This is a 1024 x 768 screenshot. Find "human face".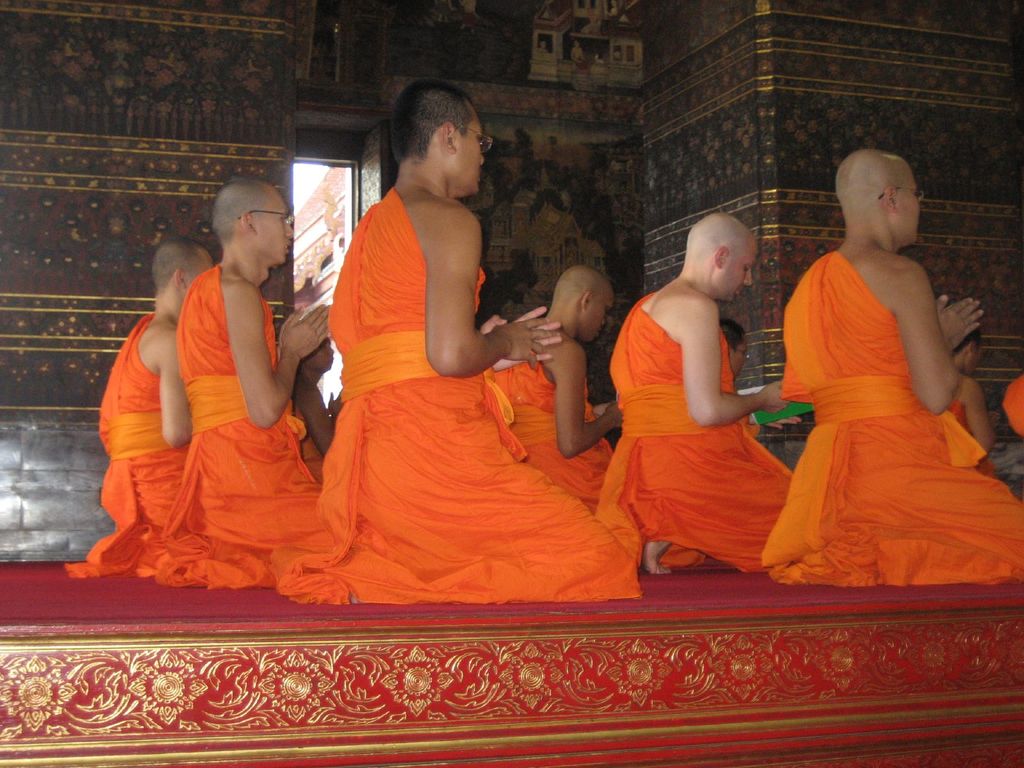
Bounding box: locate(308, 331, 334, 369).
